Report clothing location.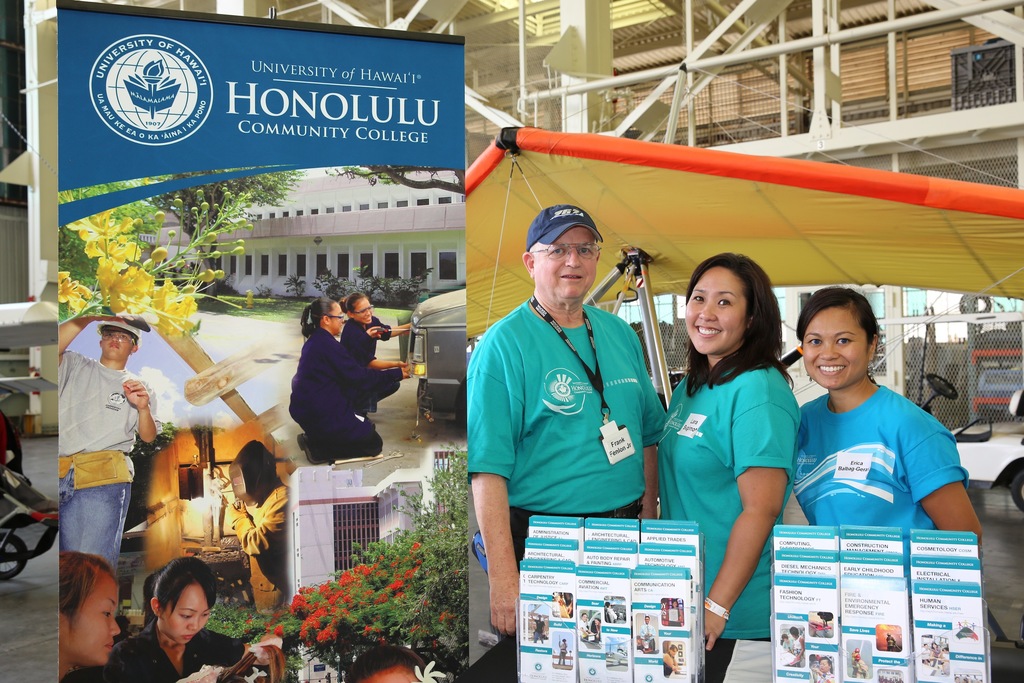
Report: (x1=284, y1=317, x2=392, y2=466).
